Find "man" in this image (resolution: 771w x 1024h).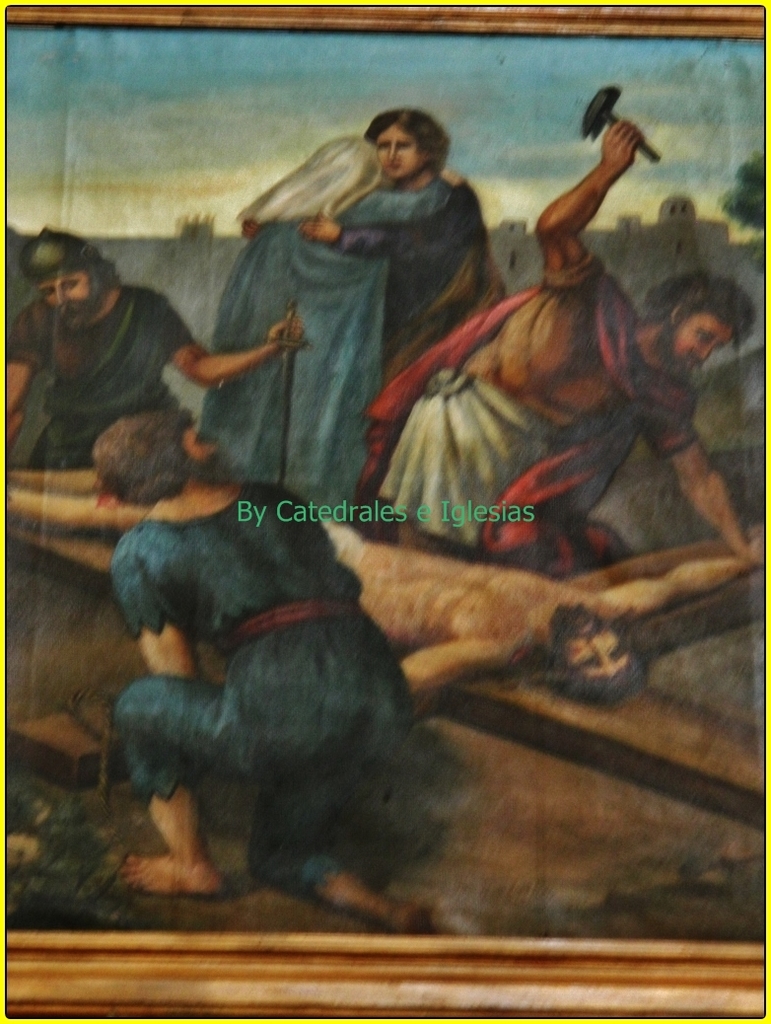
locate(0, 222, 302, 473).
